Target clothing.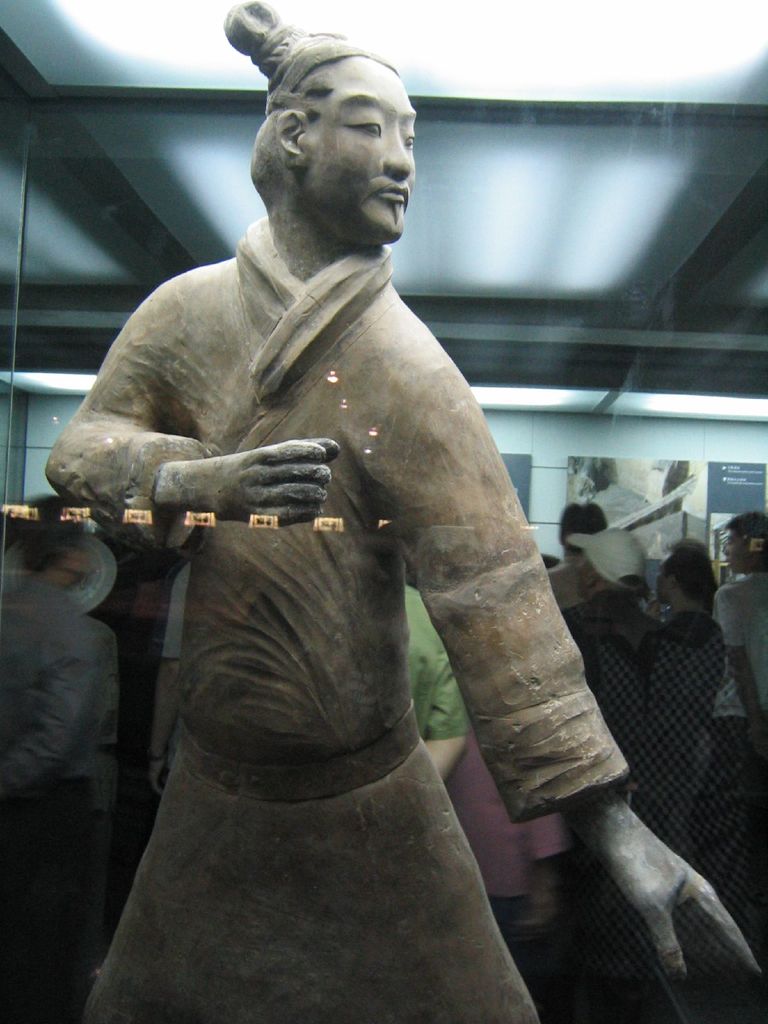
Target region: <region>710, 564, 767, 783</region>.
